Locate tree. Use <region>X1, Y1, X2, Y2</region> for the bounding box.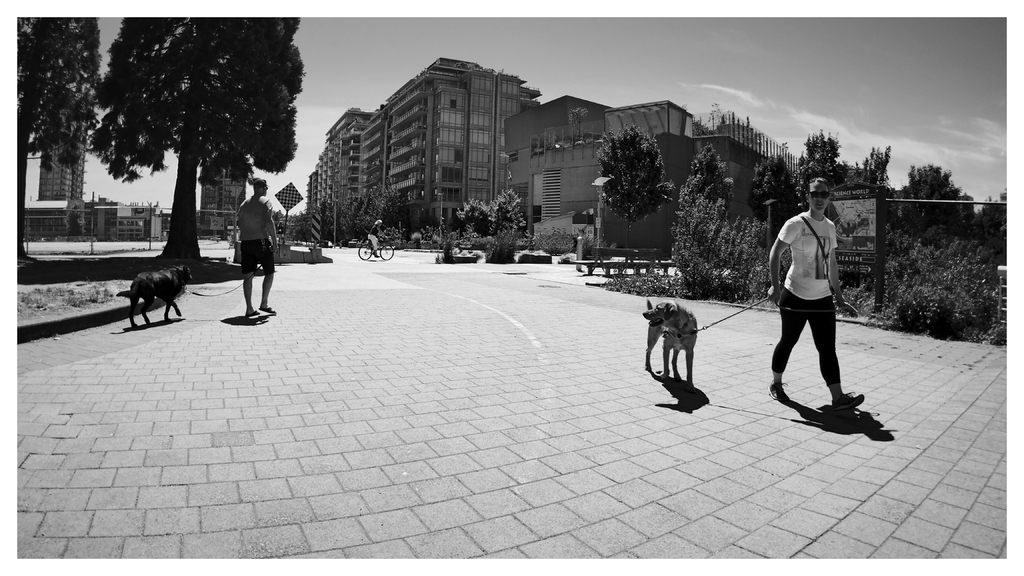
<region>3, 0, 104, 258</region>.
